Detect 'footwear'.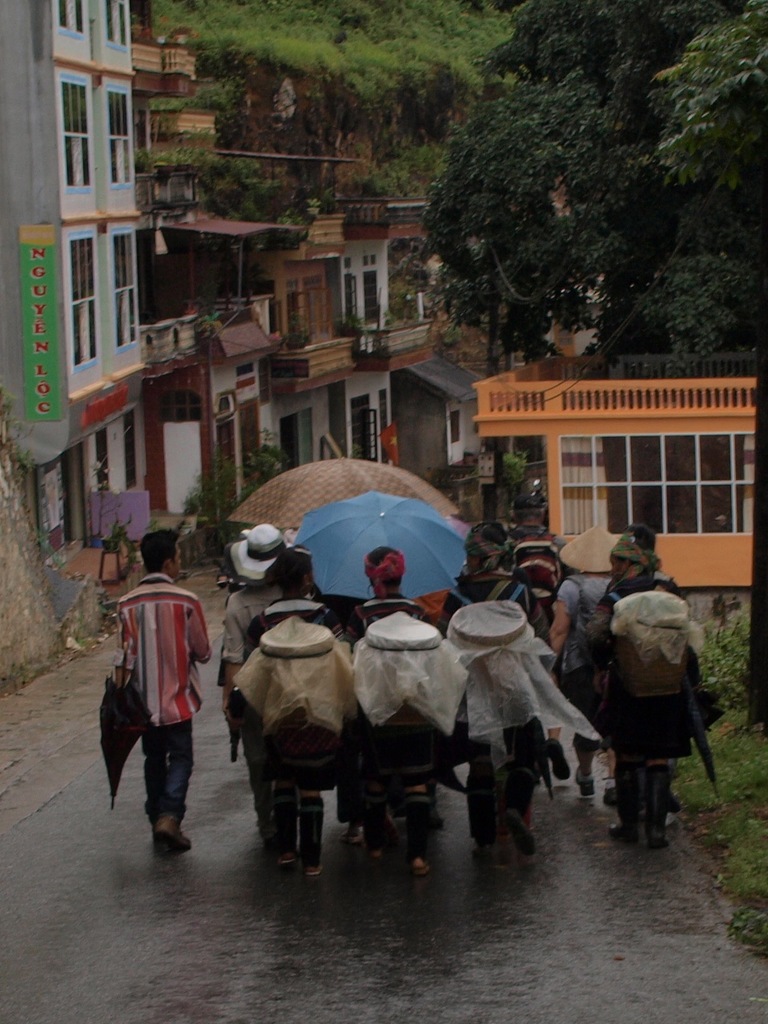
Detected at {"x1": 575, "y1": 764, "x2": 594, "y2": 797}.
